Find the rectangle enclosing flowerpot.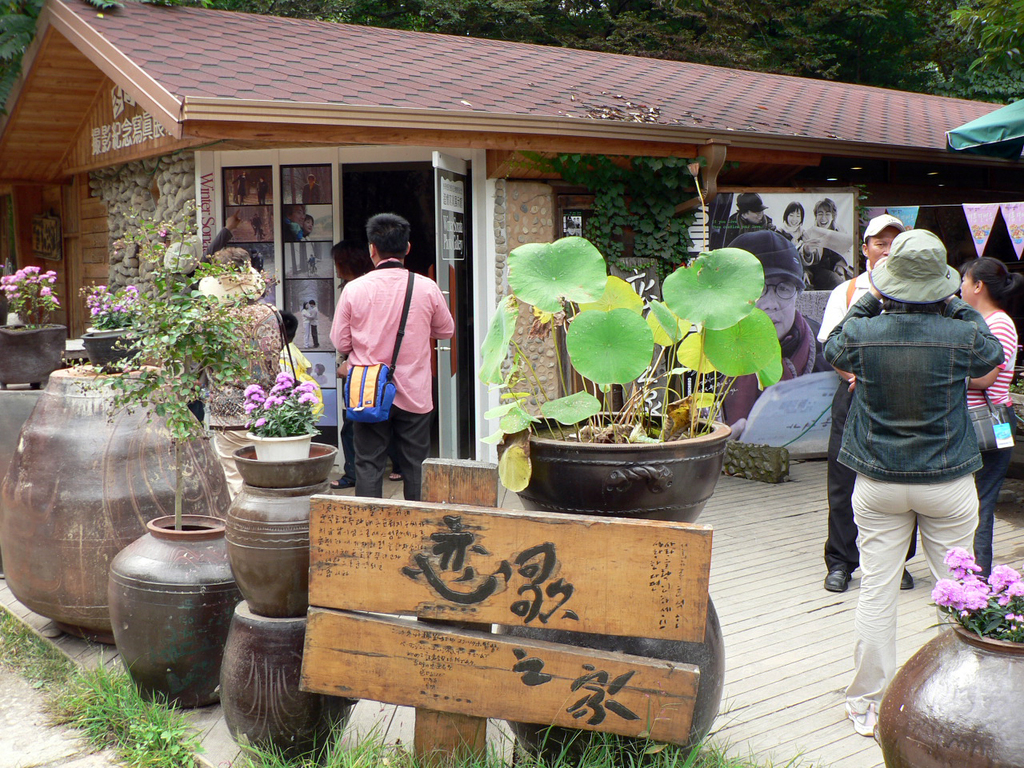
{"left": 878, "top": 611, "right": 1023, "bottom": 767}.
